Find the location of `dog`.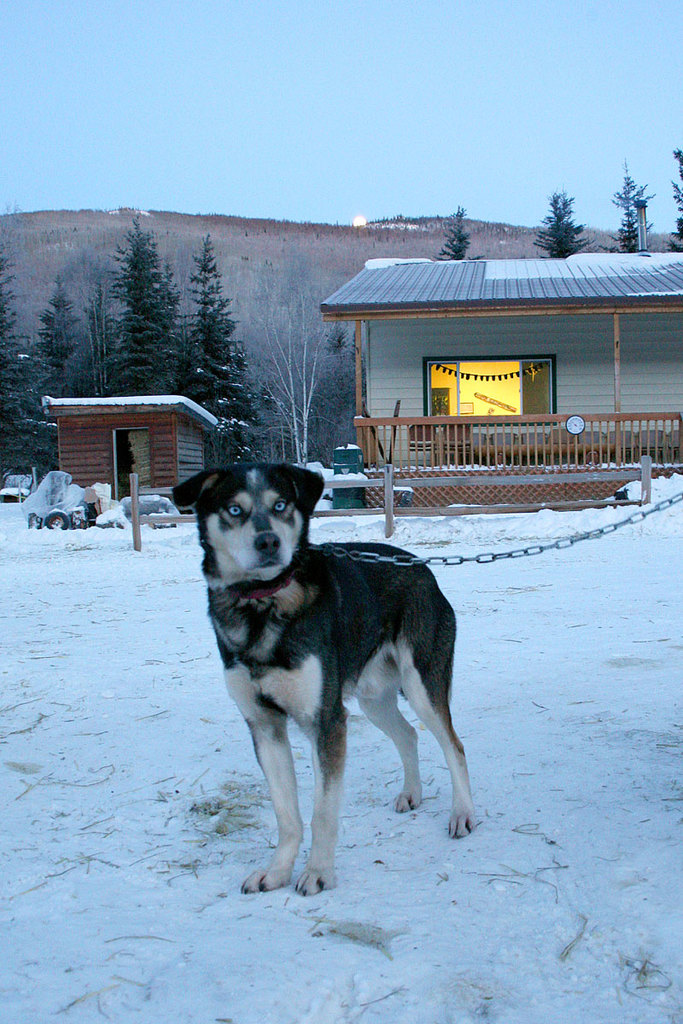
Location: [168, 463, 475, 901].
